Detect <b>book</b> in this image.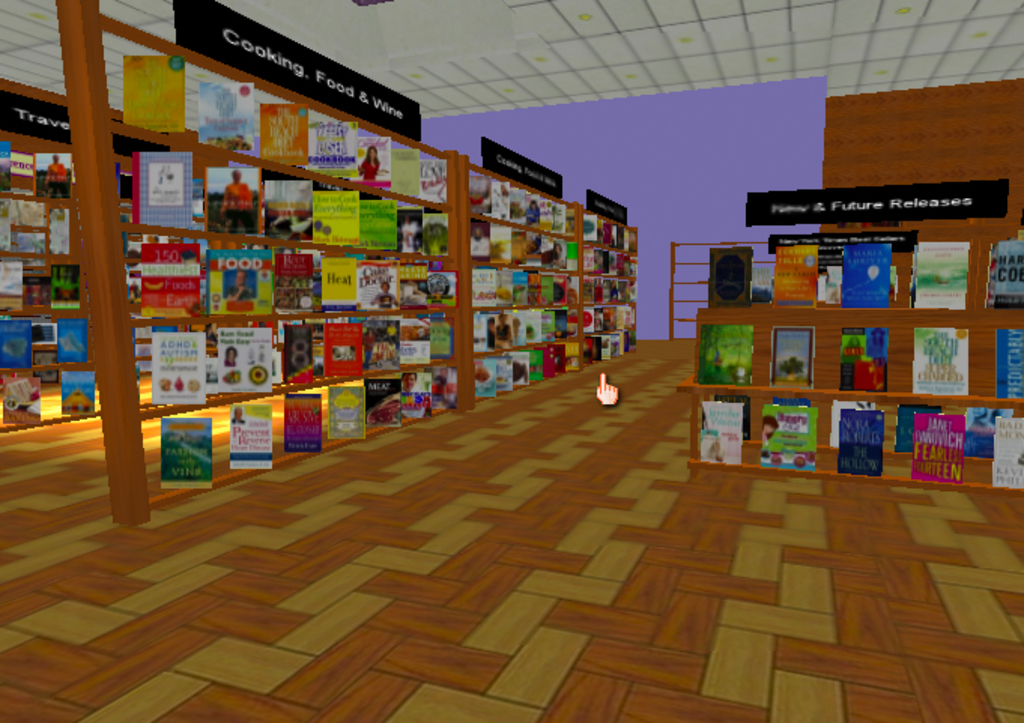
Detection: (895, 409, 962, 484).
